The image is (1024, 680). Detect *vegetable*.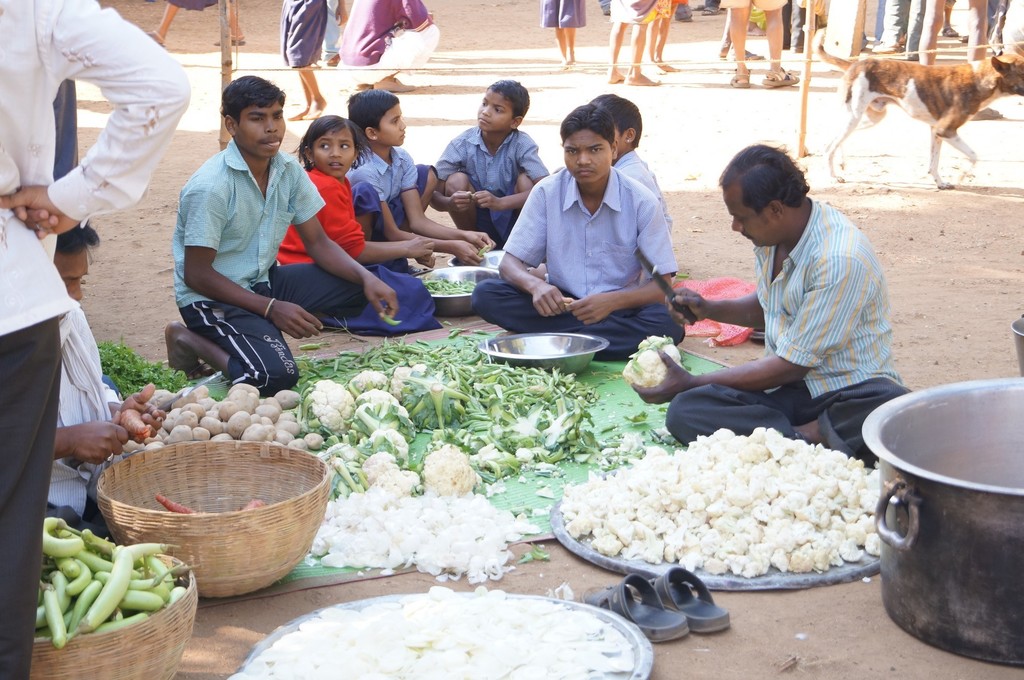
Detection: x1=241 y1=498 x2=269 y2=510.
